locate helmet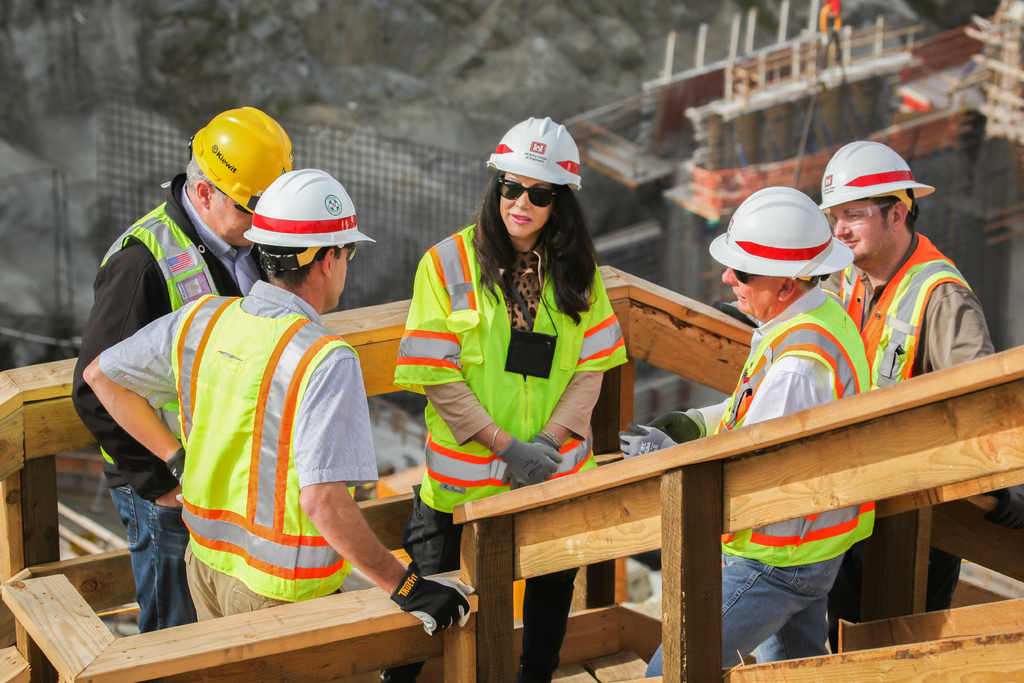
[708,186,856,281]
